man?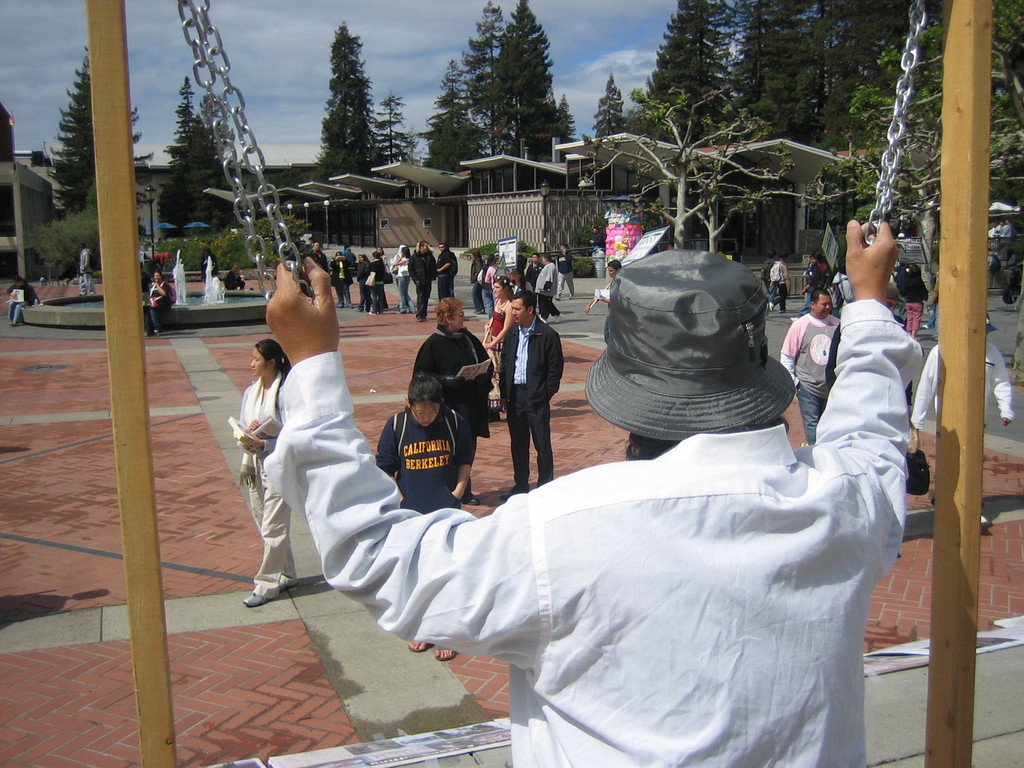
region(909, 314, 1016, 509)
